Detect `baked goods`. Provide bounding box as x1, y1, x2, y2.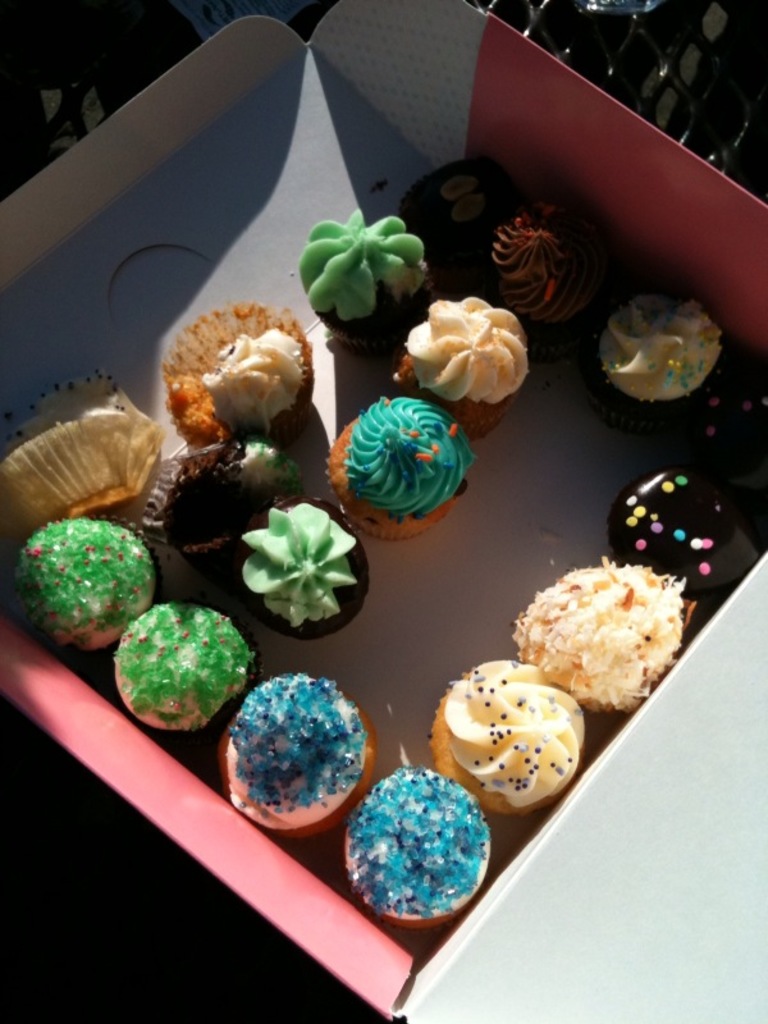
605, 457, 767, 604.
